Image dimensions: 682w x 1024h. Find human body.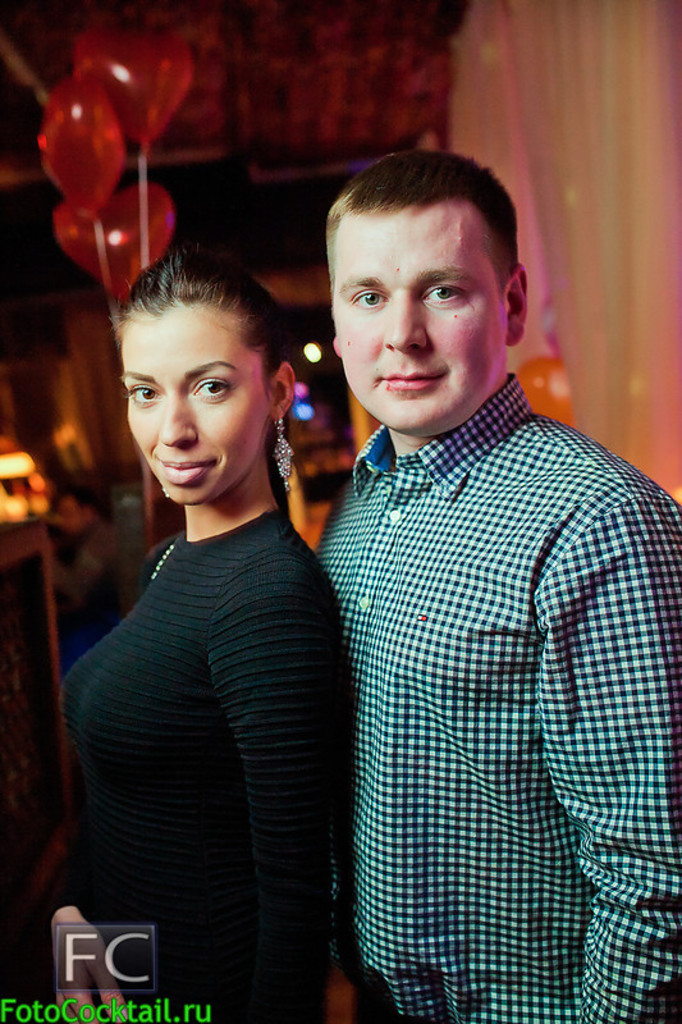
{"left": 308, "top": 150, "right": 681, "bottom": 1023}.
